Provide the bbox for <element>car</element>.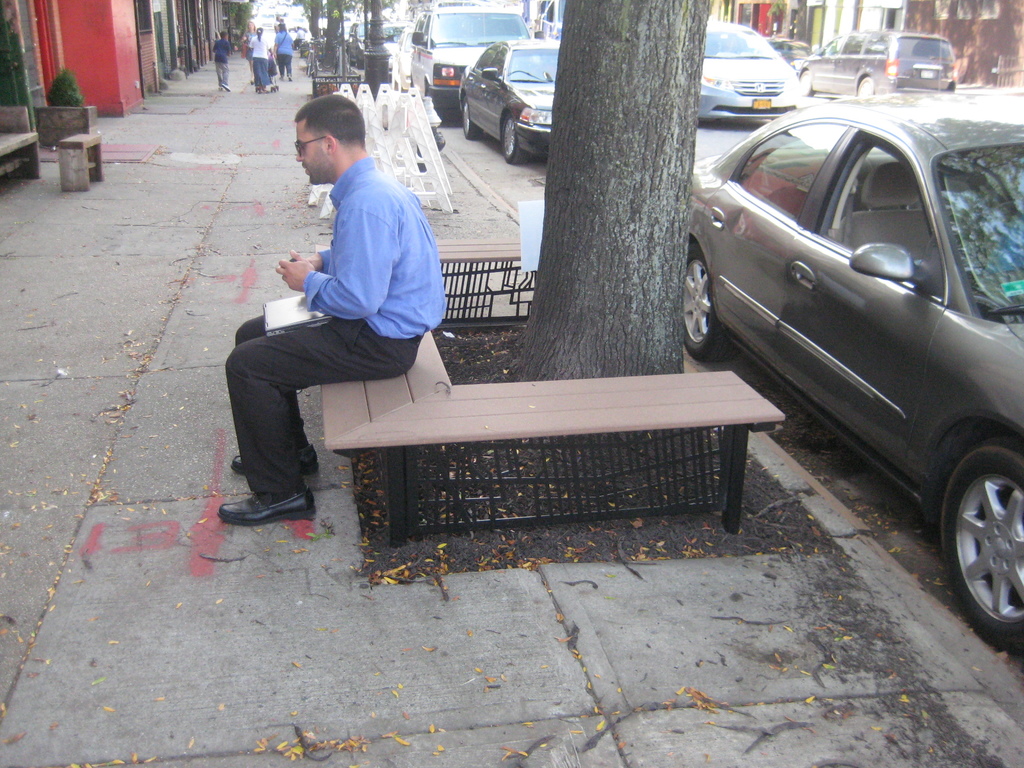
bbox=(792, 26, 959, 98).
